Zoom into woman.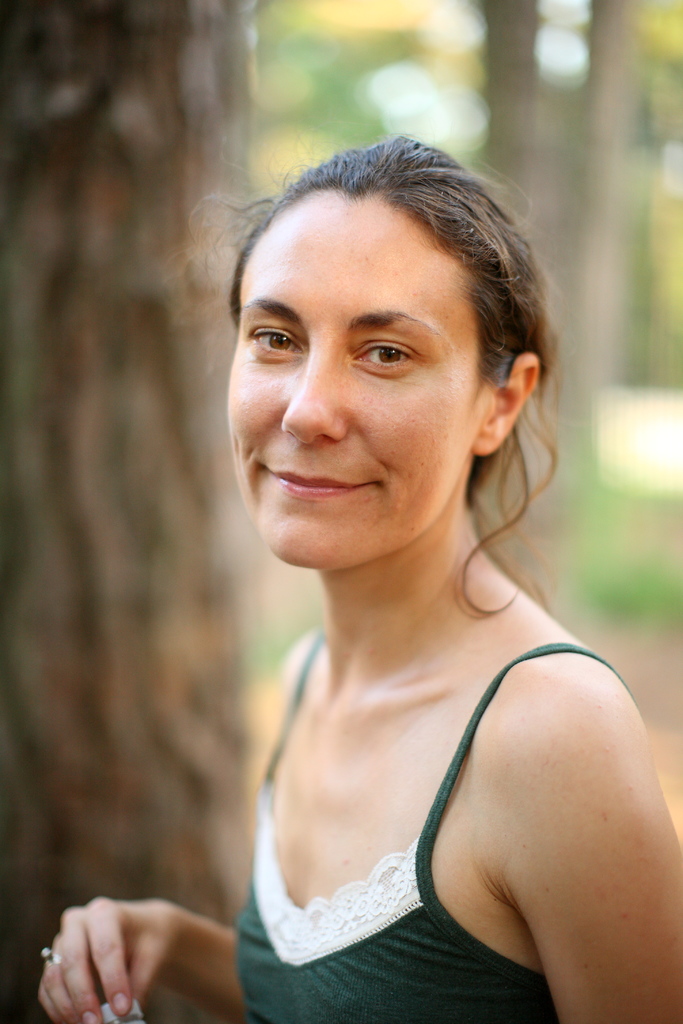
Zoom target: 114 49 682 1023.
